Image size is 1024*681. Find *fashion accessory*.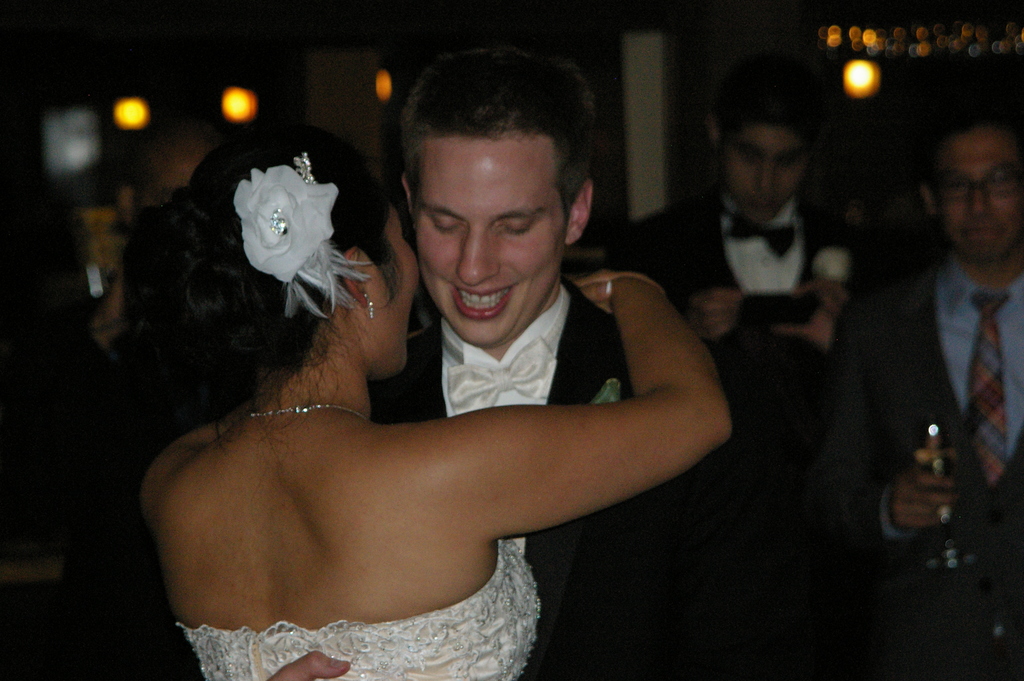
[left=249, top=398, right=375, bottom=425].
